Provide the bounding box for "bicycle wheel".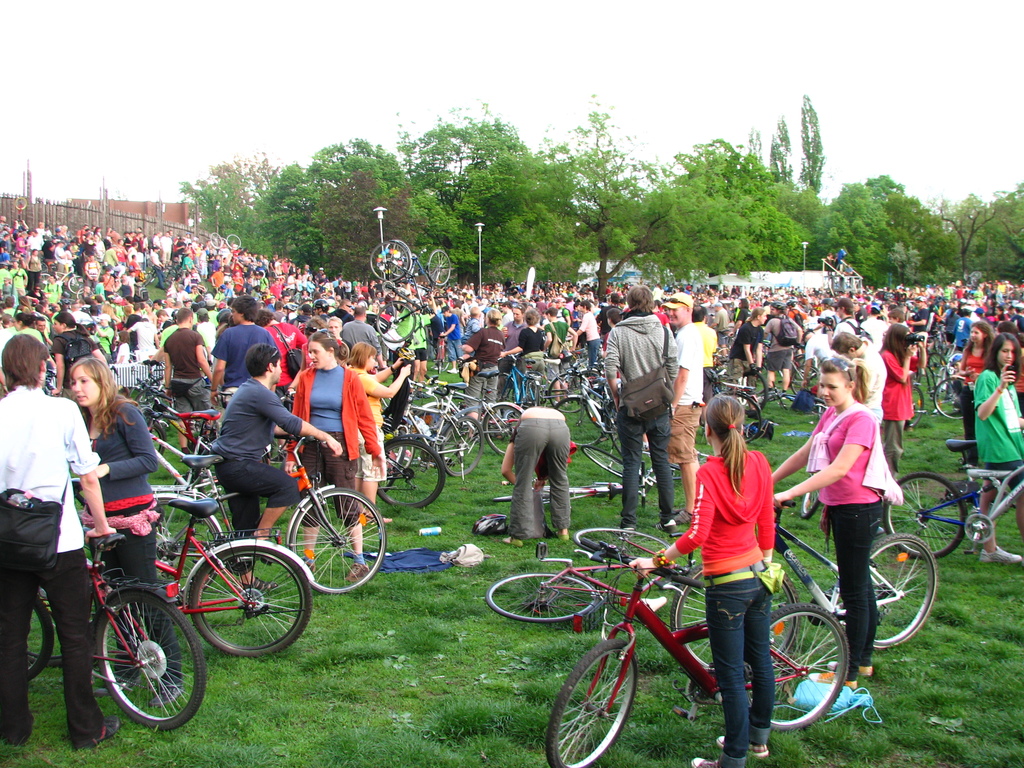
box(669, 566, 799, 692).
